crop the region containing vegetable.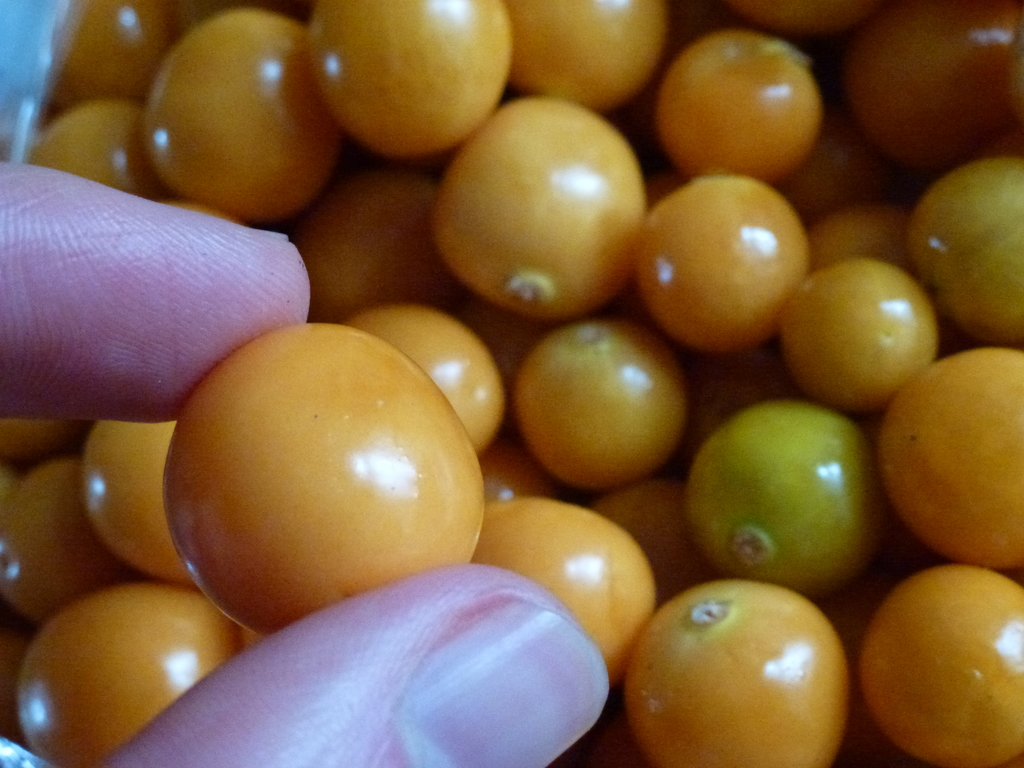
Crop region: [518,314,700,500].
